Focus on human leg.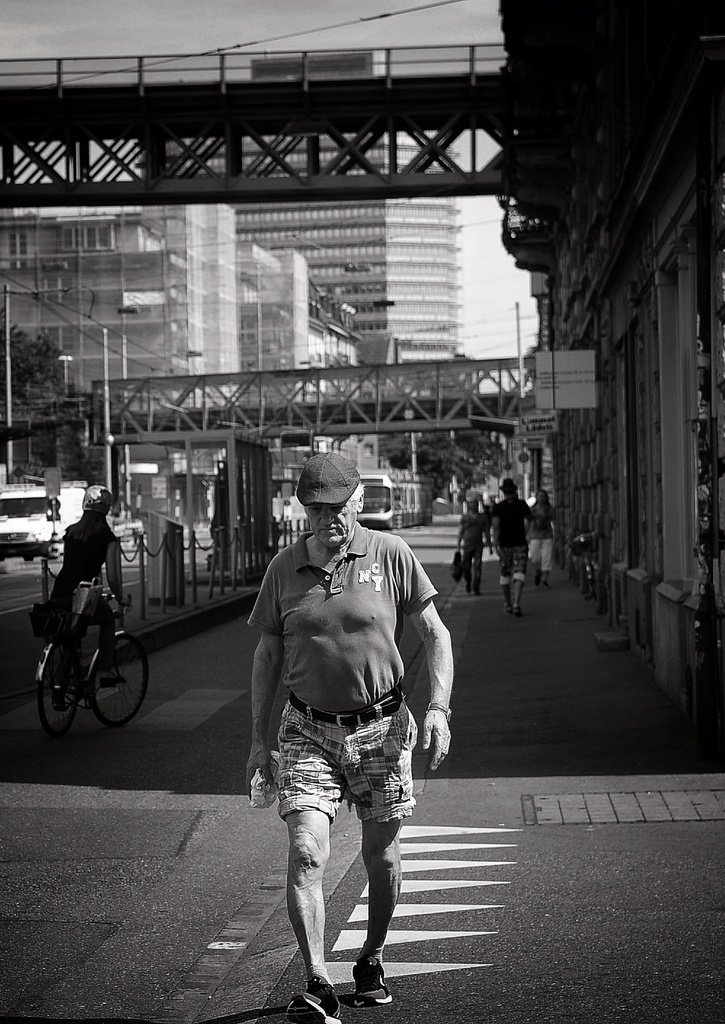
Focused at {"x1": 269, "y1": 698, "x2": 345, "y2": 1023}.
